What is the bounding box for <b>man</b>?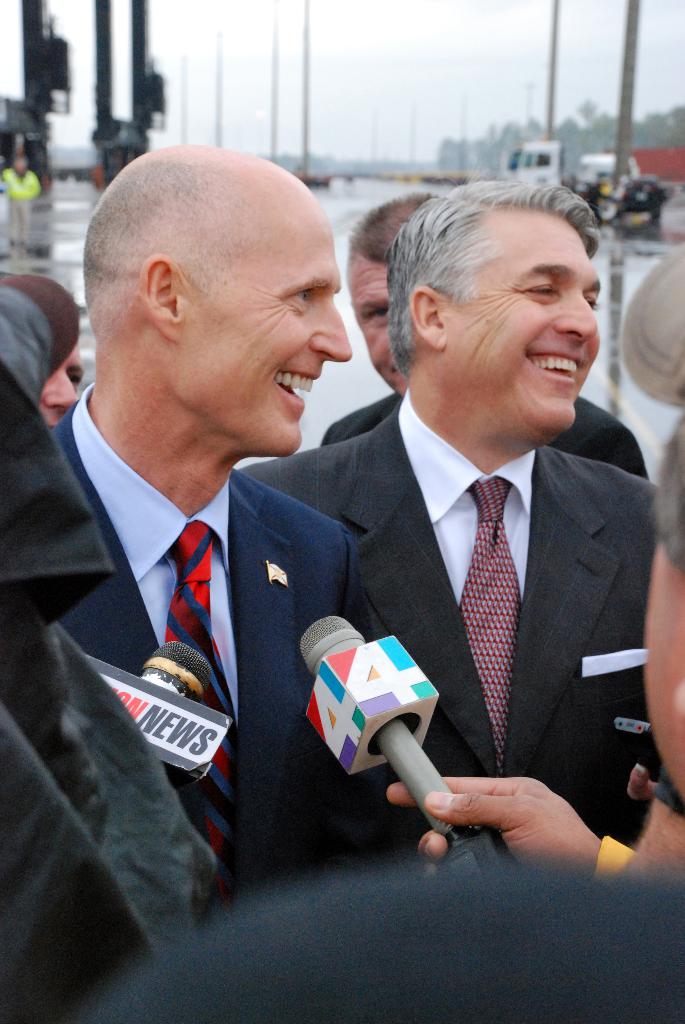
rect(313, 188, 656, 483).
